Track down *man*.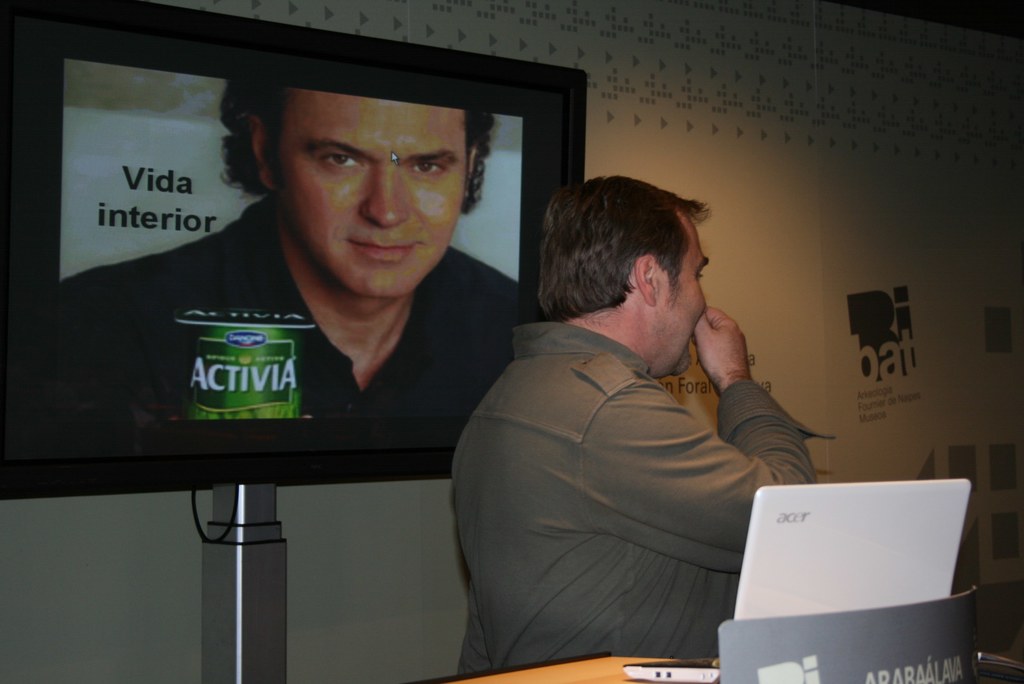
Tracked to box=[451, 176, 814, 676].
